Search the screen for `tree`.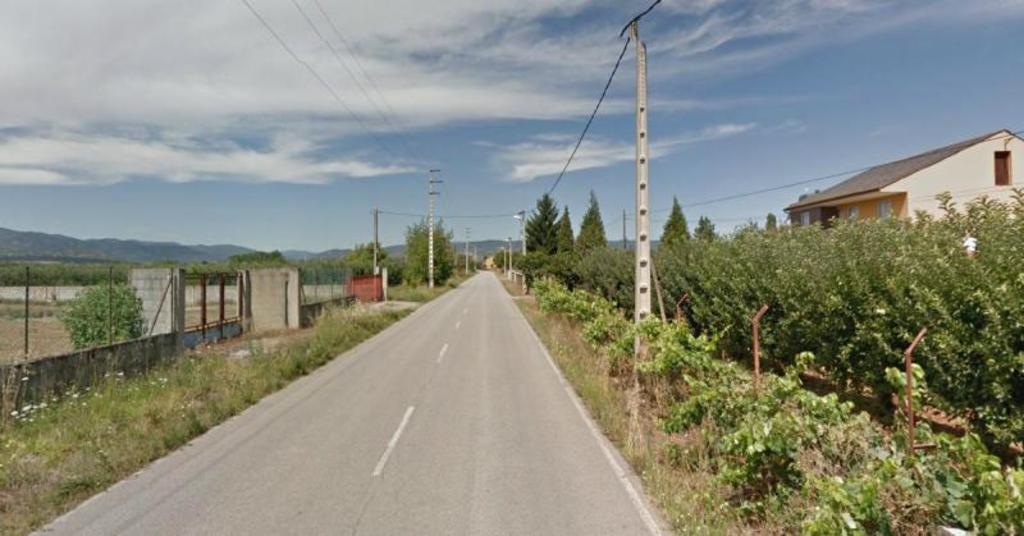
Found at (654, 189, 695, 255).
